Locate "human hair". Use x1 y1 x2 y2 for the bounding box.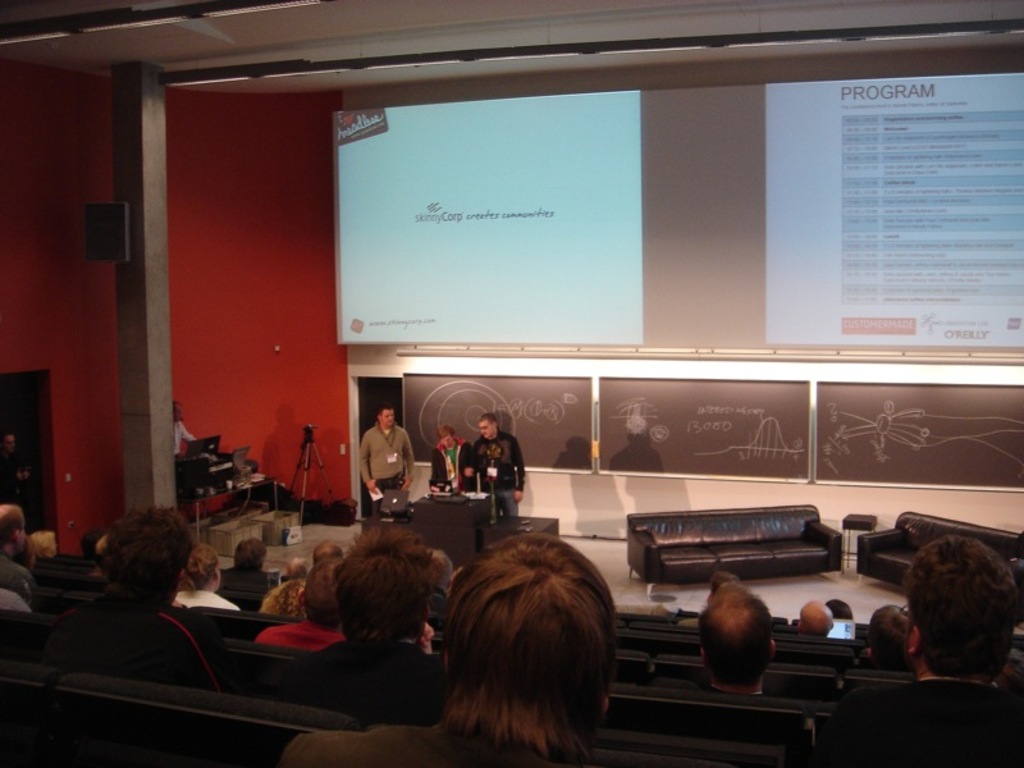
712 572 739 593.
